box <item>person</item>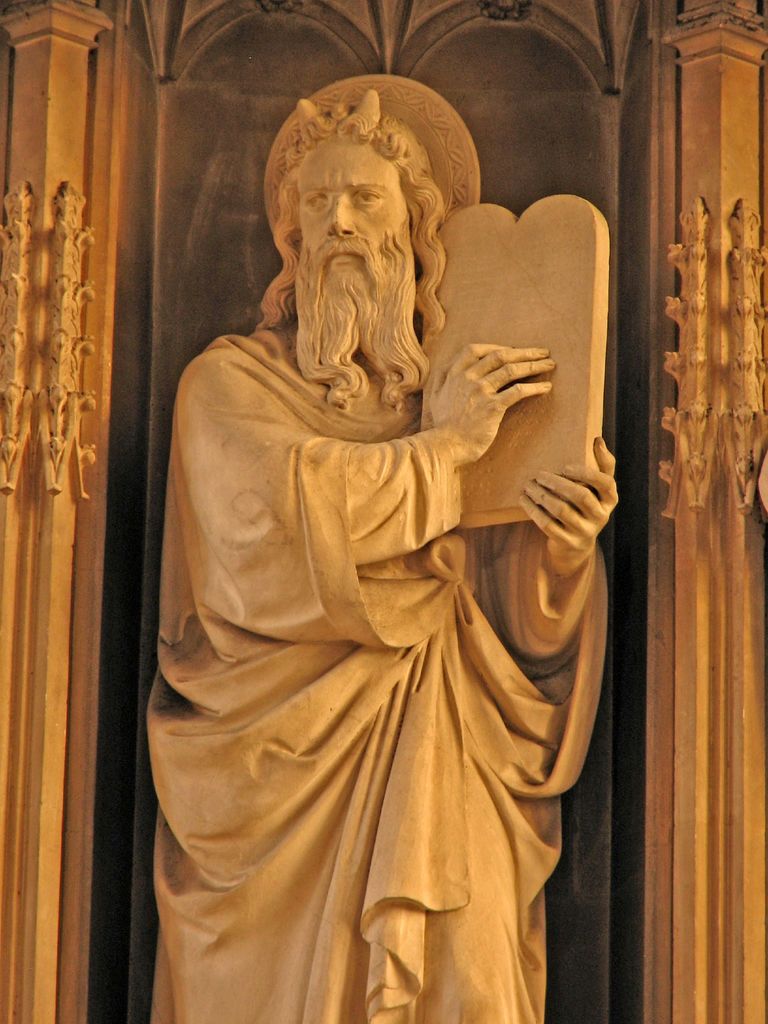
(154,85,605,1023)
